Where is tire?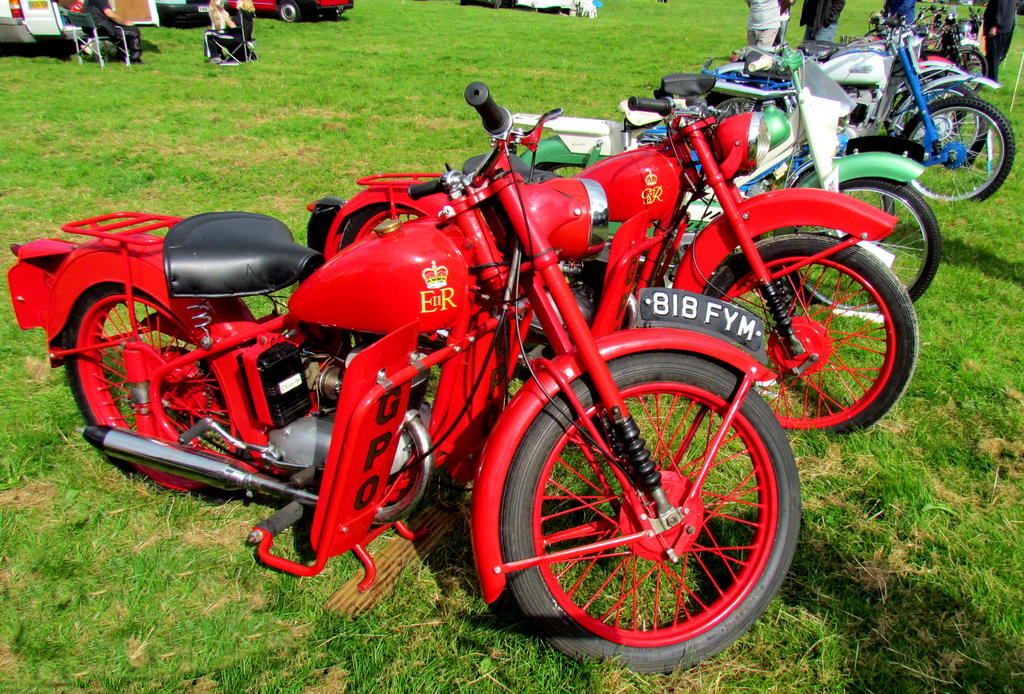
BBox(60, 287, 291, 506).
